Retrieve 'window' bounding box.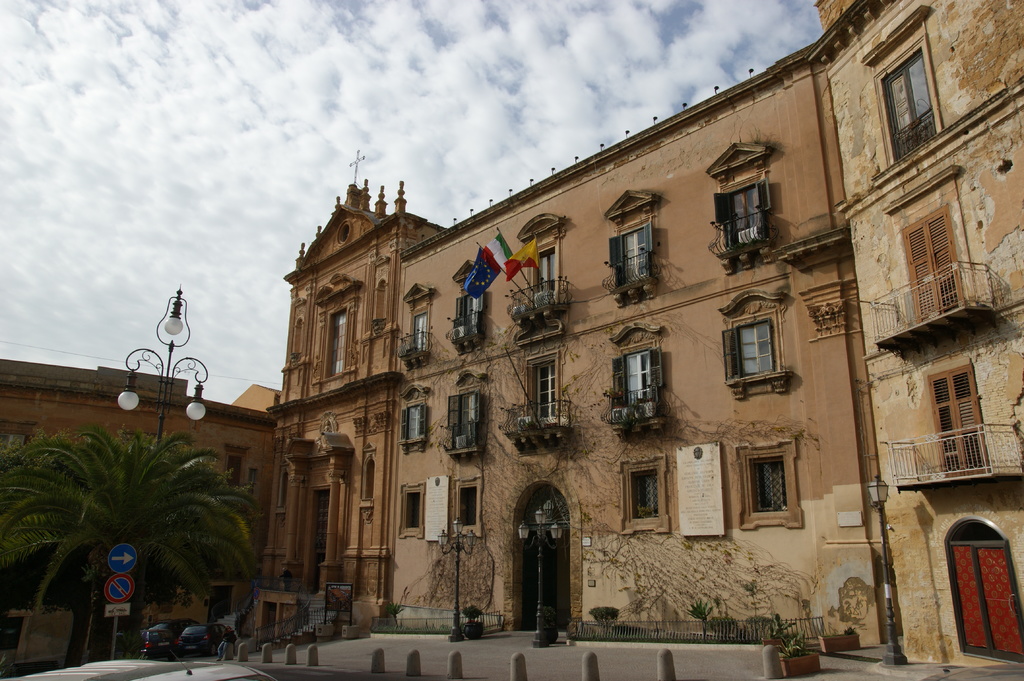
Bounding box: (329,312,349,377).
